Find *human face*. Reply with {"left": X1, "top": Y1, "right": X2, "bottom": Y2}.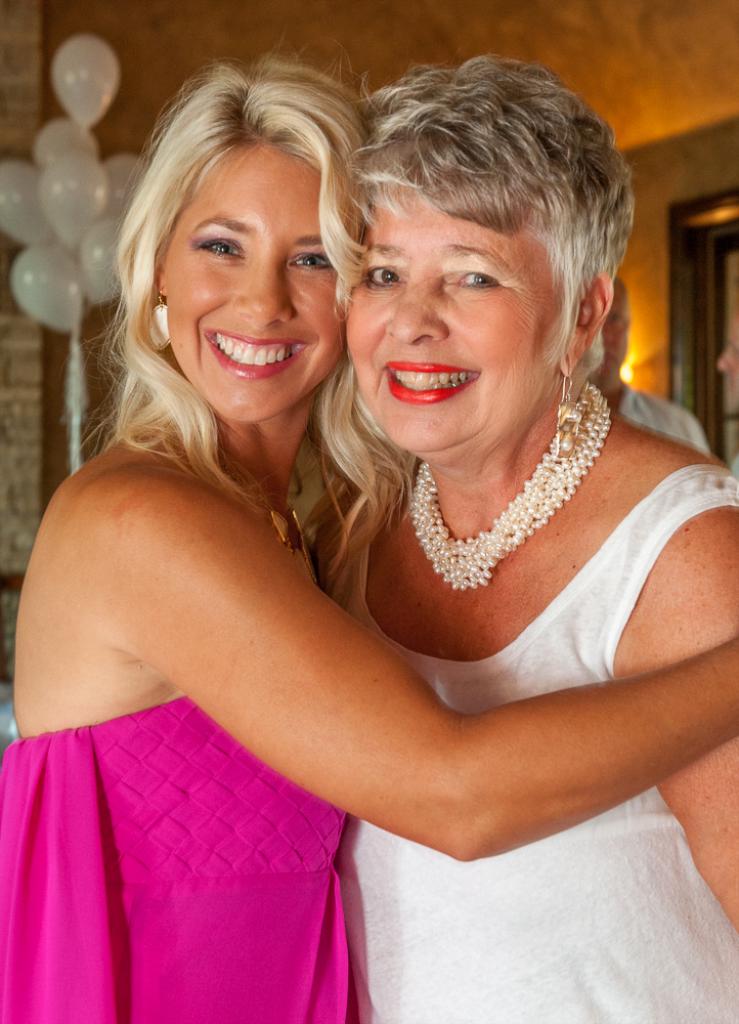
{"left": 162, "top": 139, "right": 348, "bottom": 424}.
